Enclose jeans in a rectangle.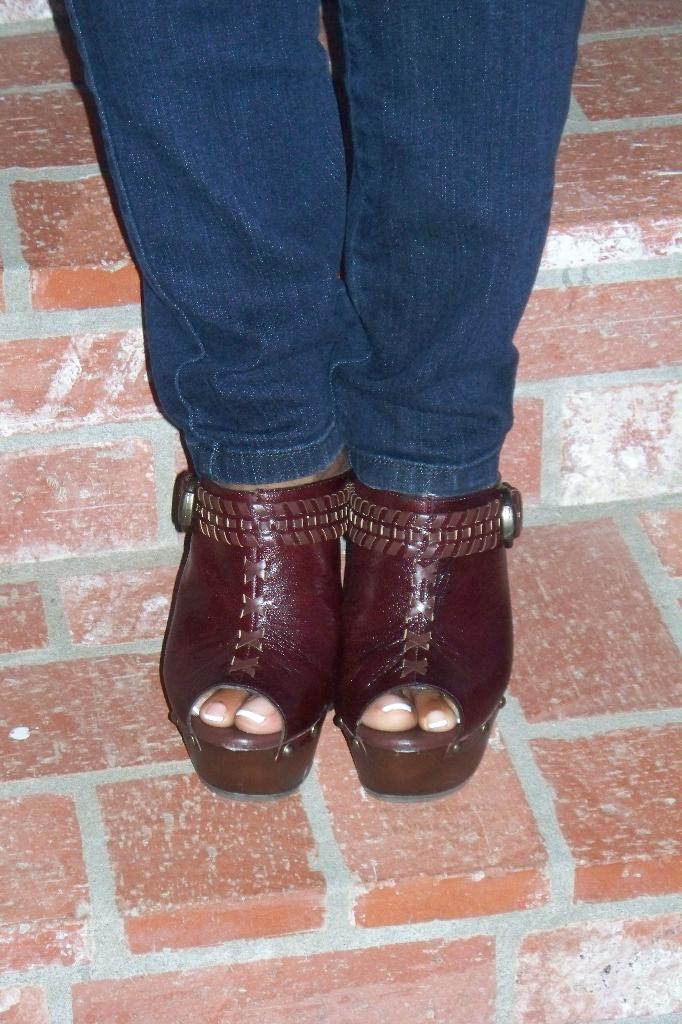
(85, 15, 601, 530).
